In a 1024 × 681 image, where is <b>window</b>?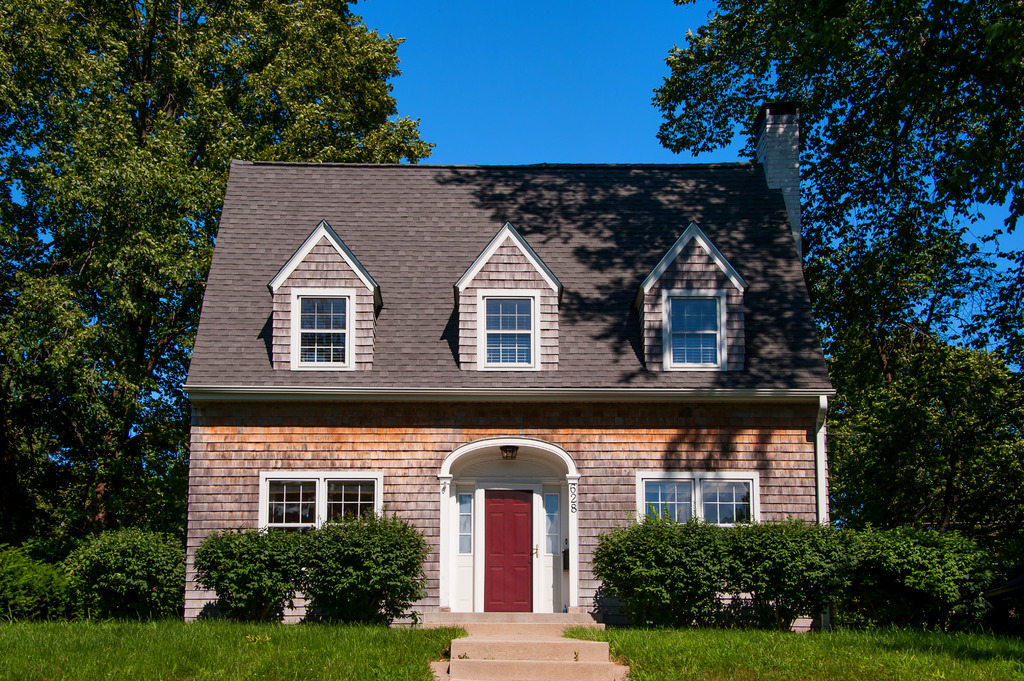
select_region(253, 467, 382, 533).
